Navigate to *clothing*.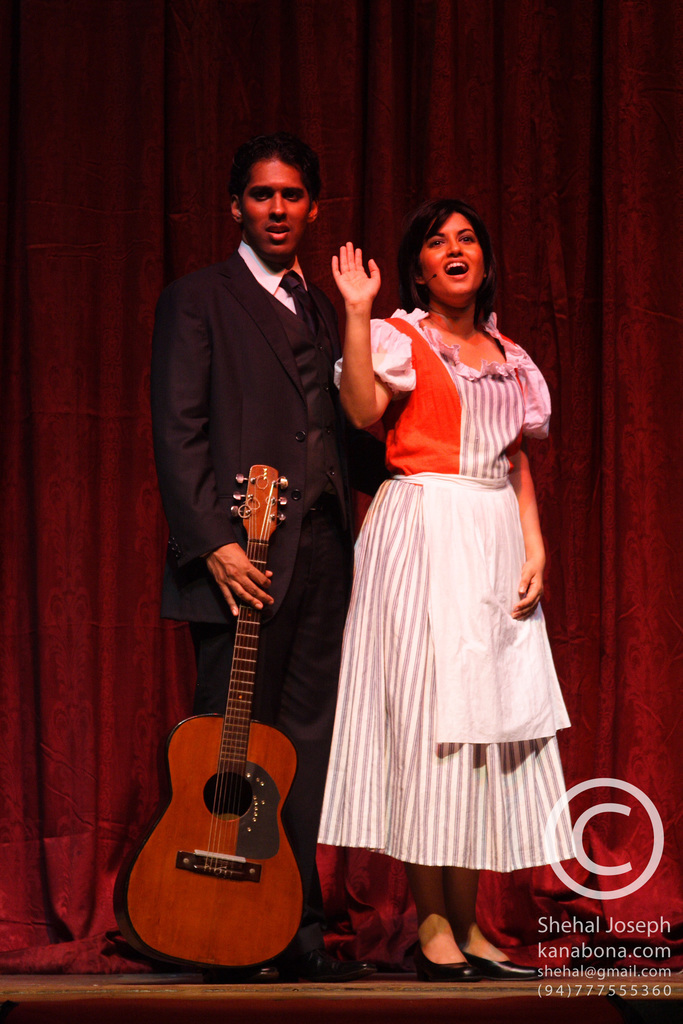
Navigation target: {"x1": 322, "y1": 283, "x2": 575, "y2": 891}.
